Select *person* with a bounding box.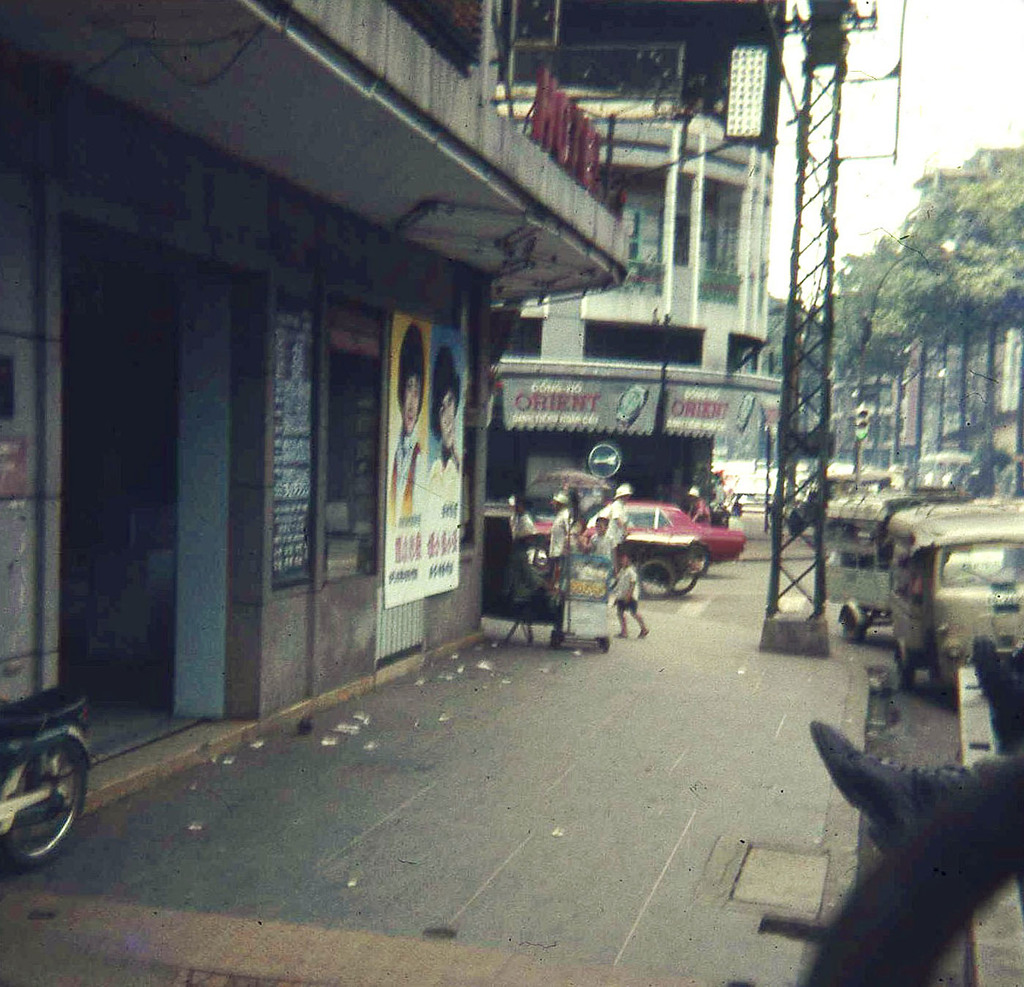
l=543, t=493, r=573, b=588.
